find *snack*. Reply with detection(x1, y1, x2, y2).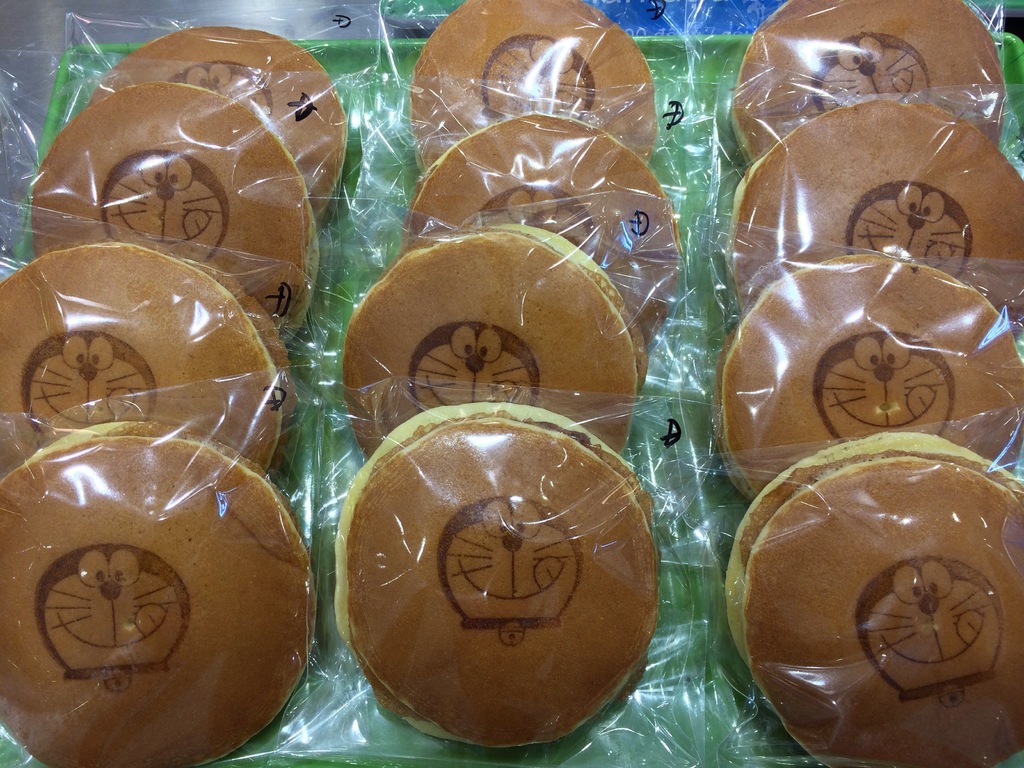
detection(345, 226, 645, 470).
